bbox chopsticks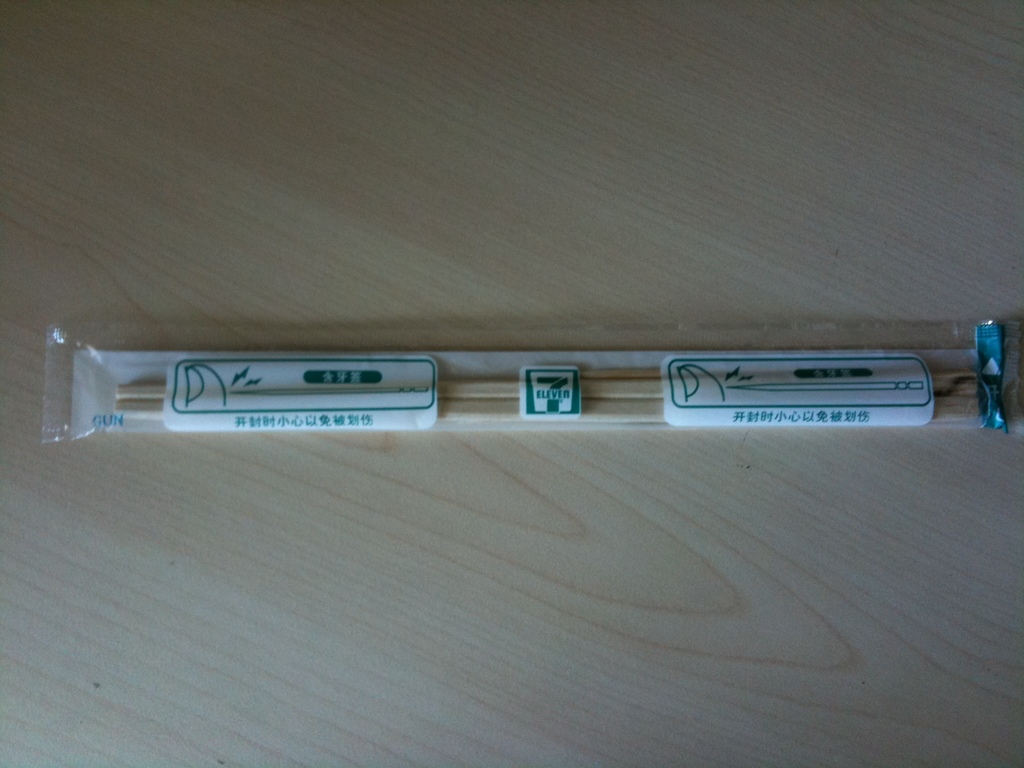
l=115, t=375, r=980, b=422
